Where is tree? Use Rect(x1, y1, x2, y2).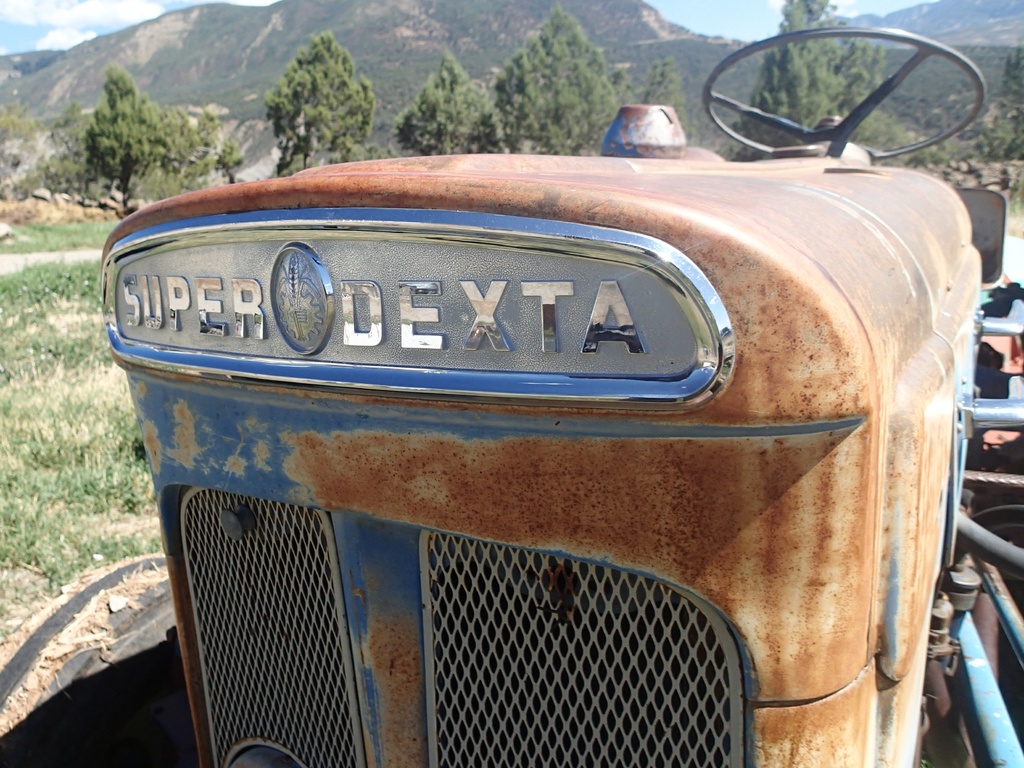
Rect(632, 54, 699, 154).
